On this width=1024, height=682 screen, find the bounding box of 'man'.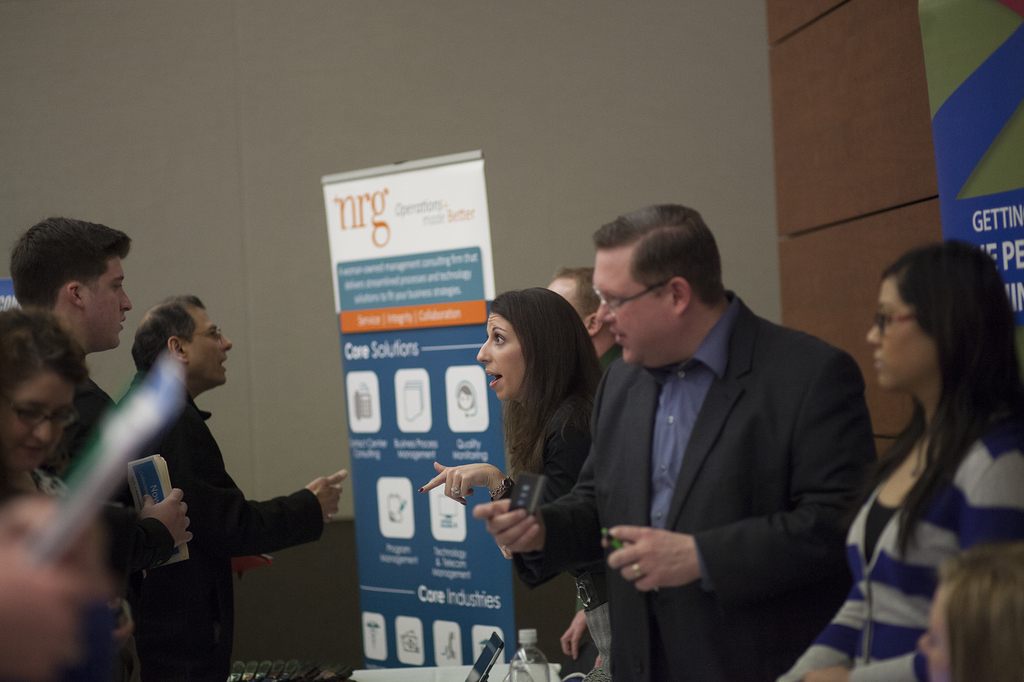
Bounding box: <region>554, 266, 627, 663</region>.
